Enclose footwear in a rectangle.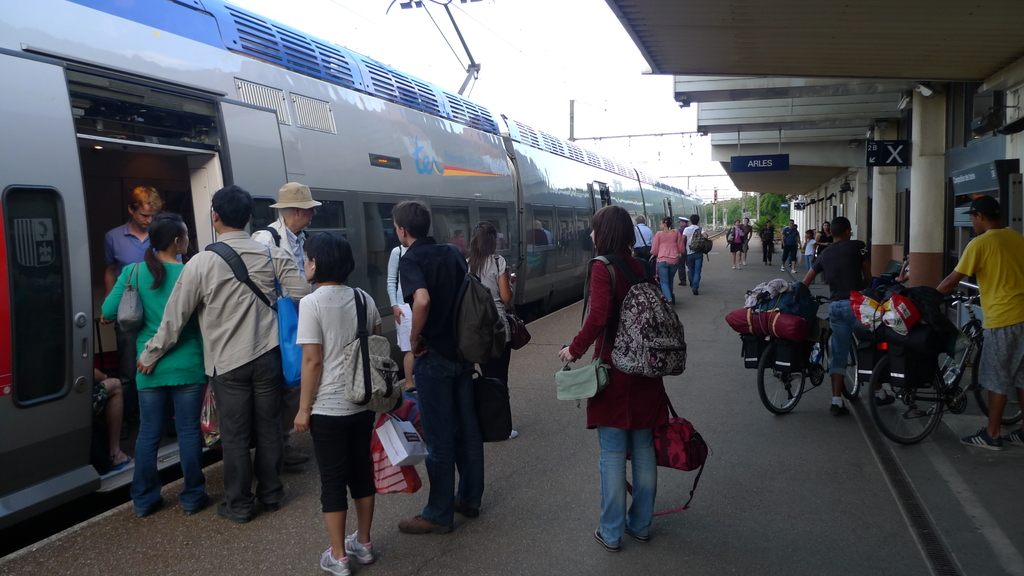
<box>187,506,205,515</box>.
